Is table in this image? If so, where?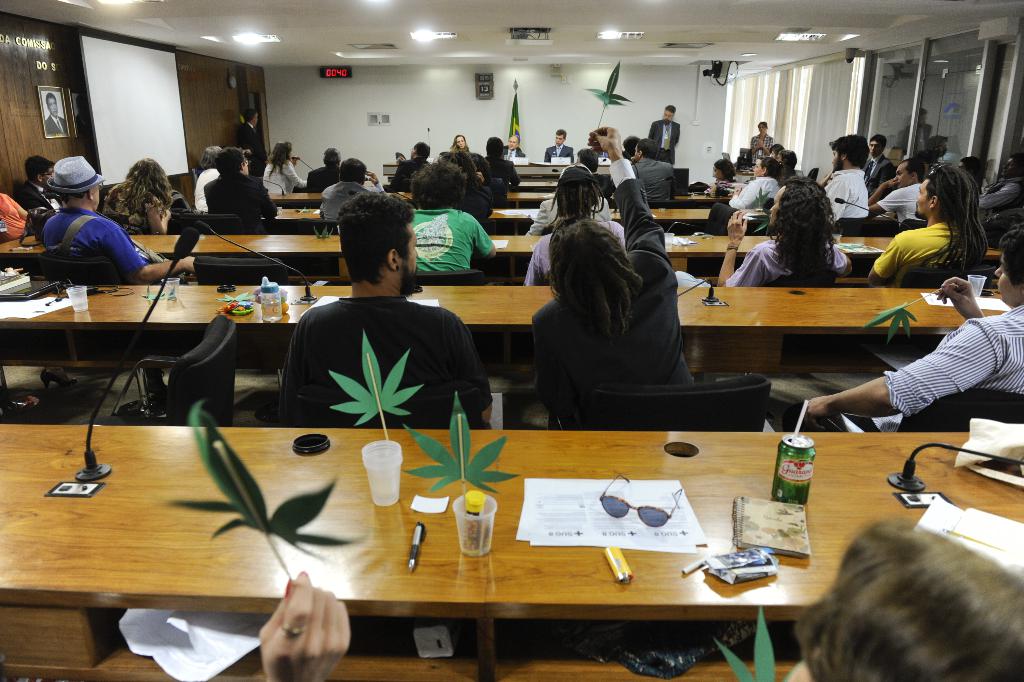
Yes, at l=380, t=162, r=640, b=184.
